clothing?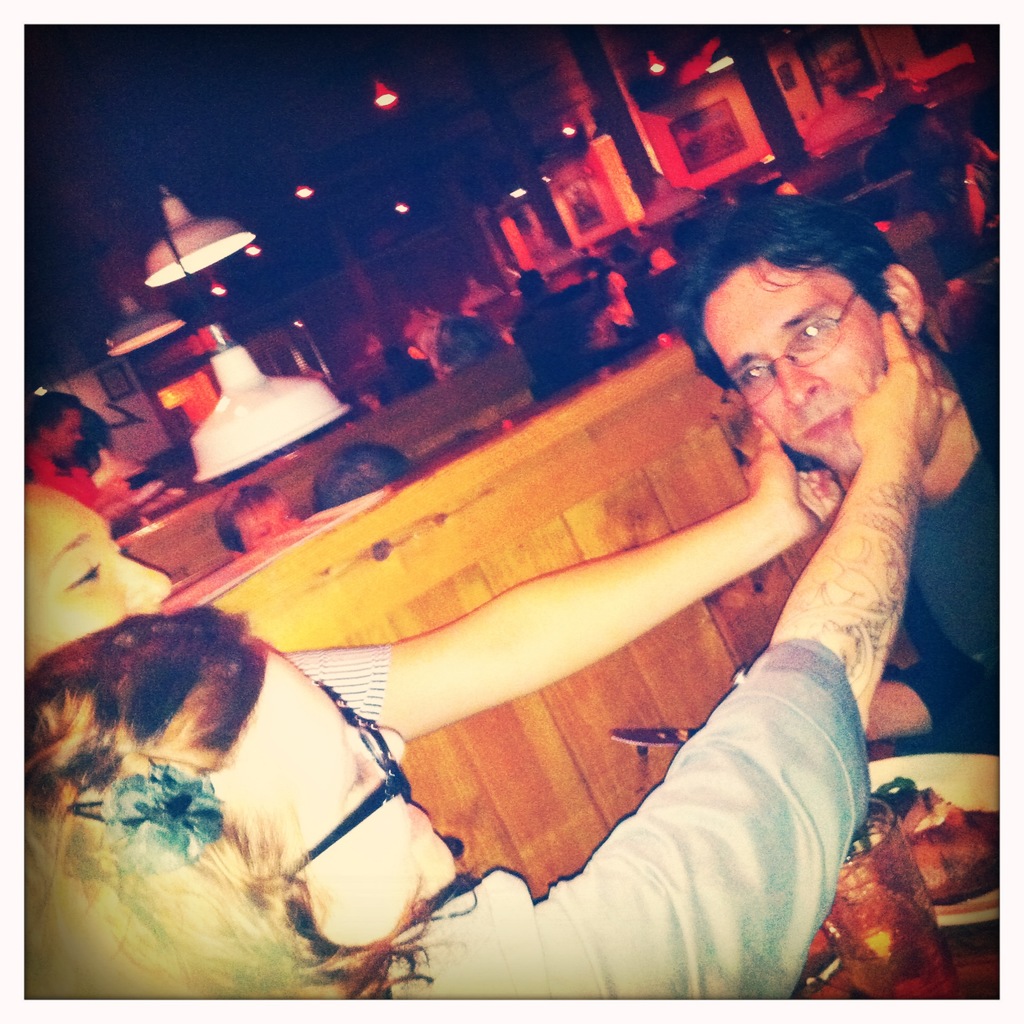
<bbox>927, 131, 1006, 180</bbox>
